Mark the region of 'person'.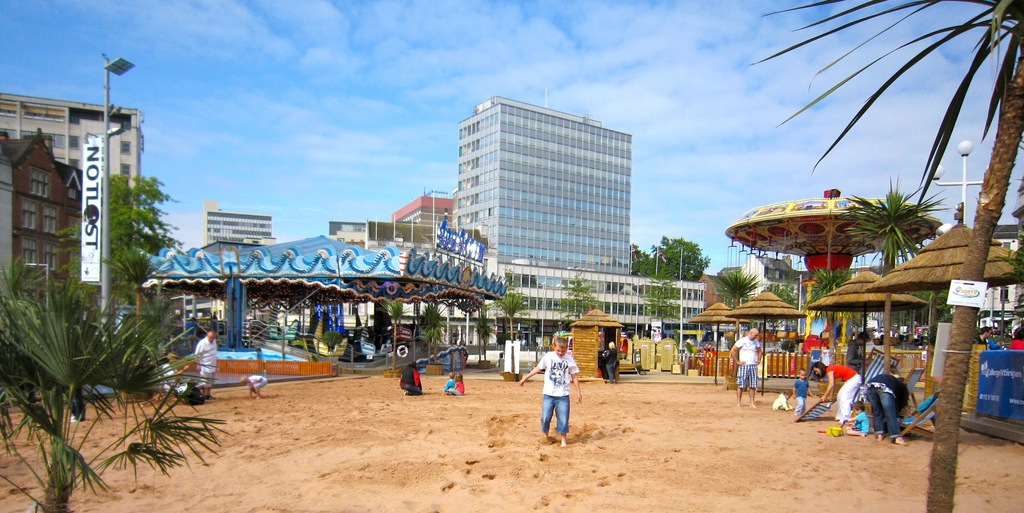
Region: bbox=(163, 357, 188, 395).
